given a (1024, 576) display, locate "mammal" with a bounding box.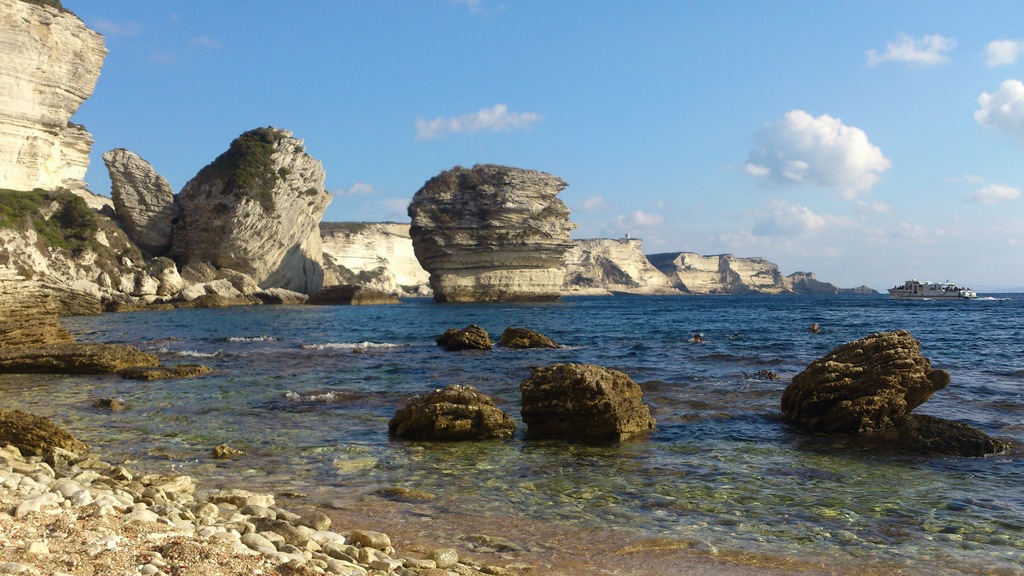
Located: (694,334,706,346).
